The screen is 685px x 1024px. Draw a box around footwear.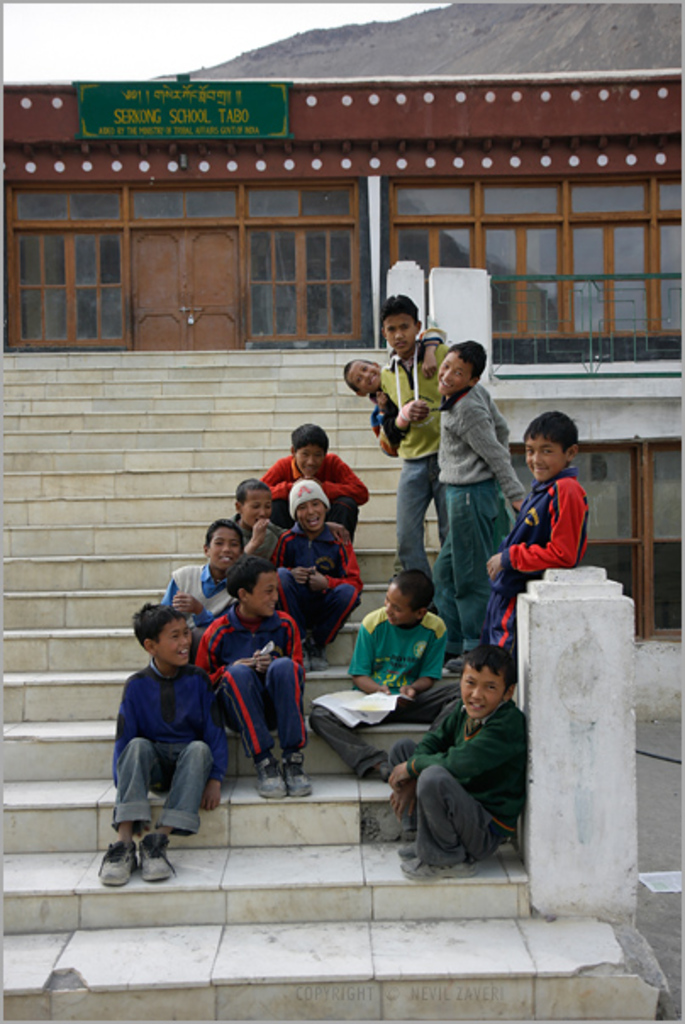
(278, 753, 310, 800).
